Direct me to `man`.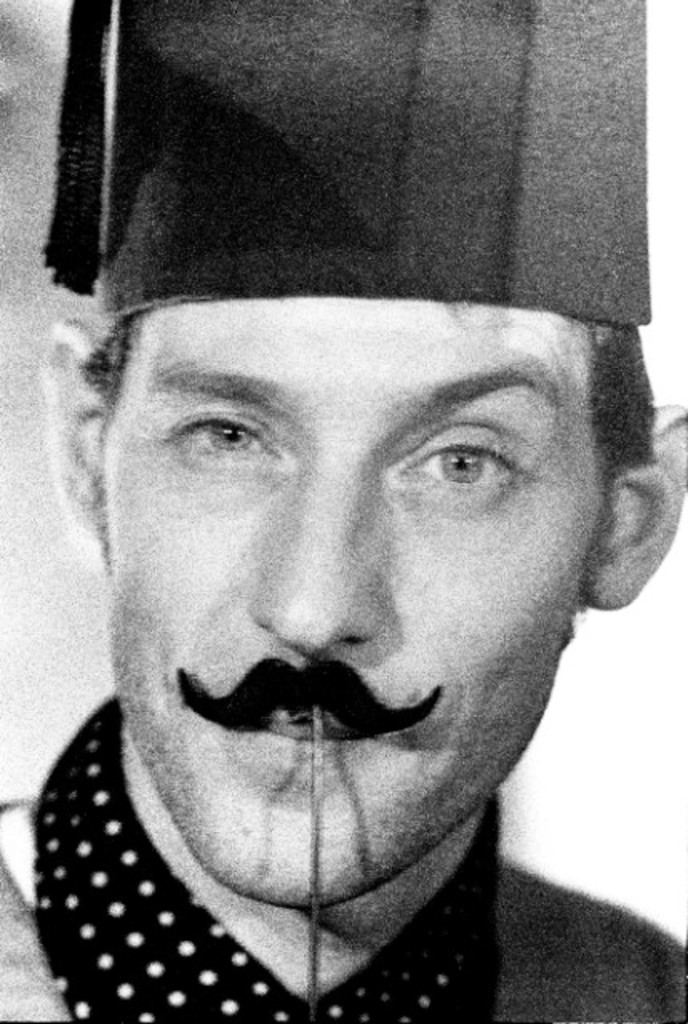
Direction: BBox(0, 0, 686, 1022).
